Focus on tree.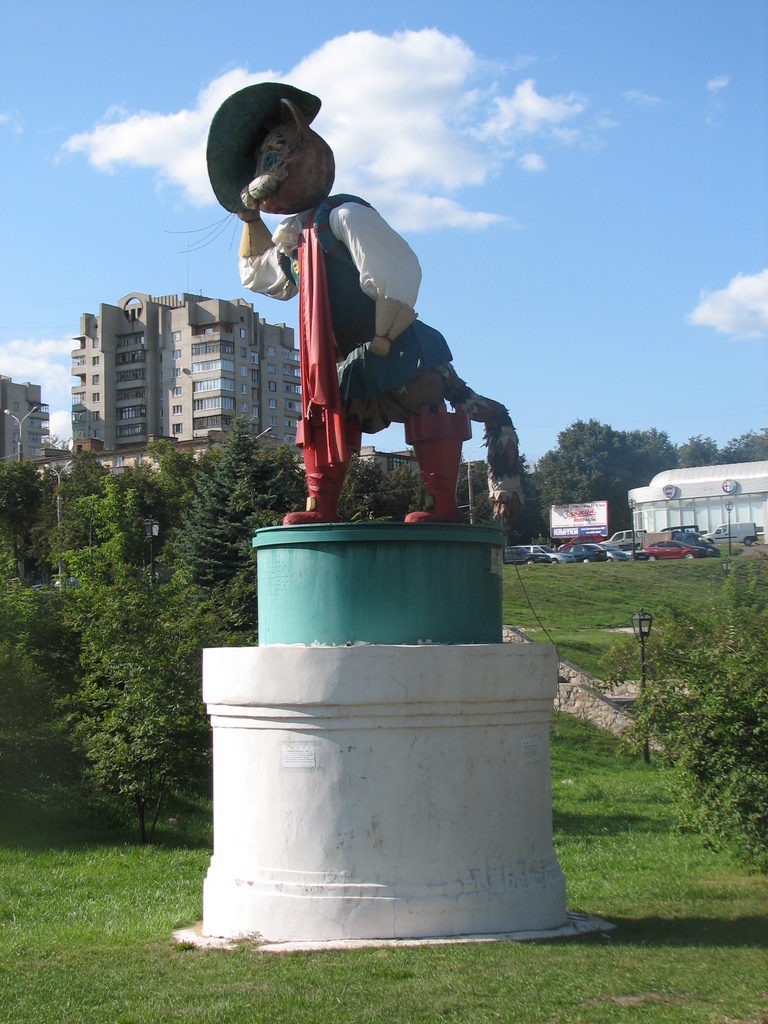
Focused at locate(171, 410, 307, 638).
